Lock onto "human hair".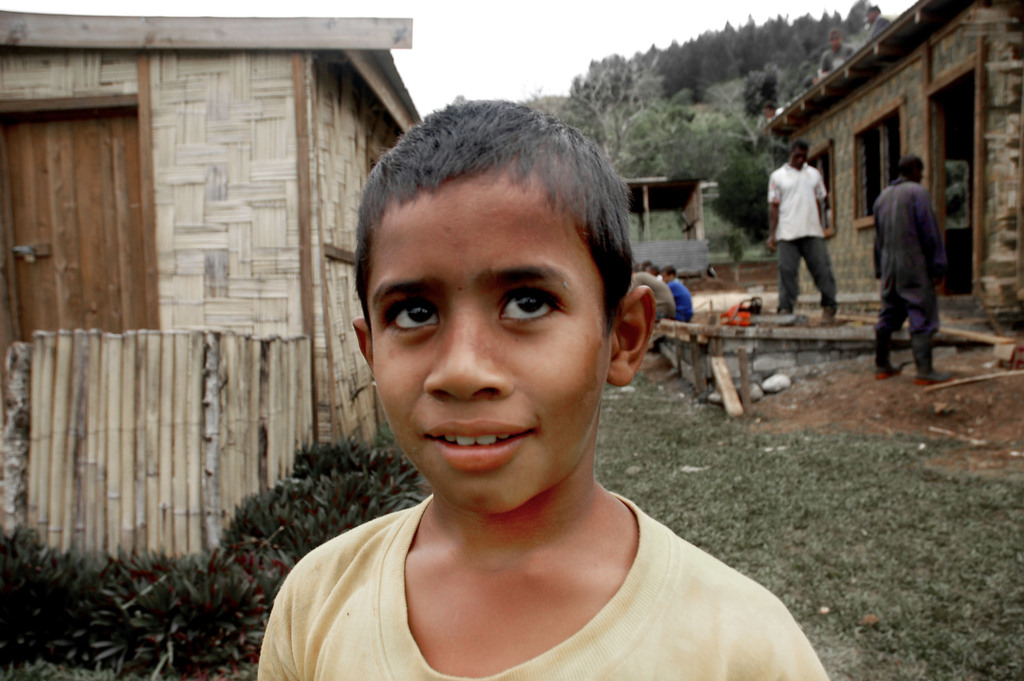
Locked: box=[900, 151, 929, 179].
